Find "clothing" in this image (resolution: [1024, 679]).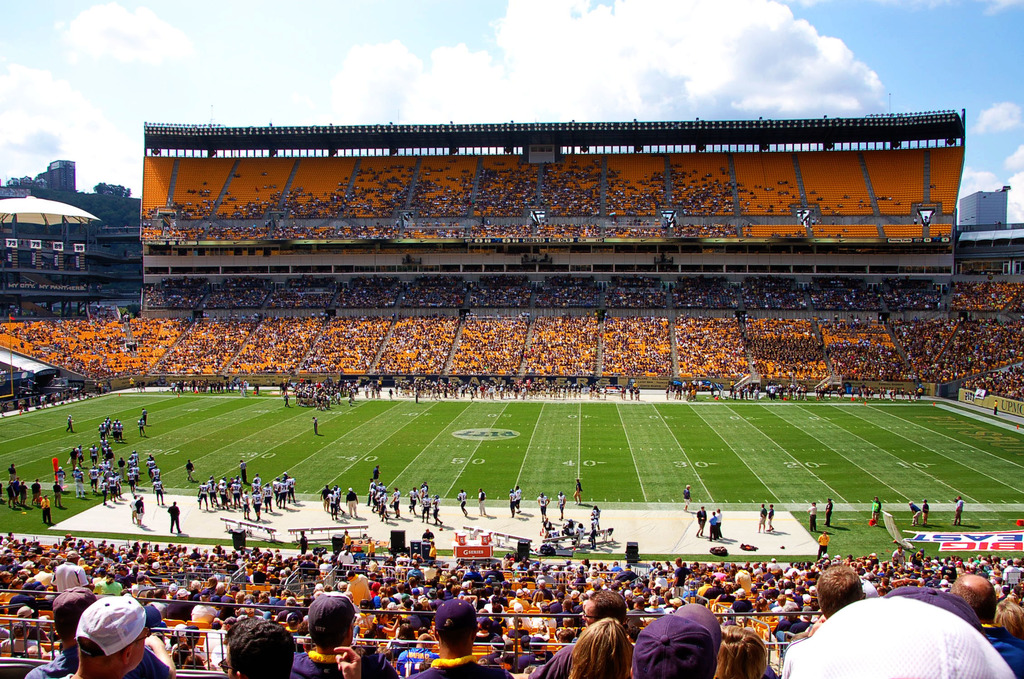
box(10, 647, 174, 678).
